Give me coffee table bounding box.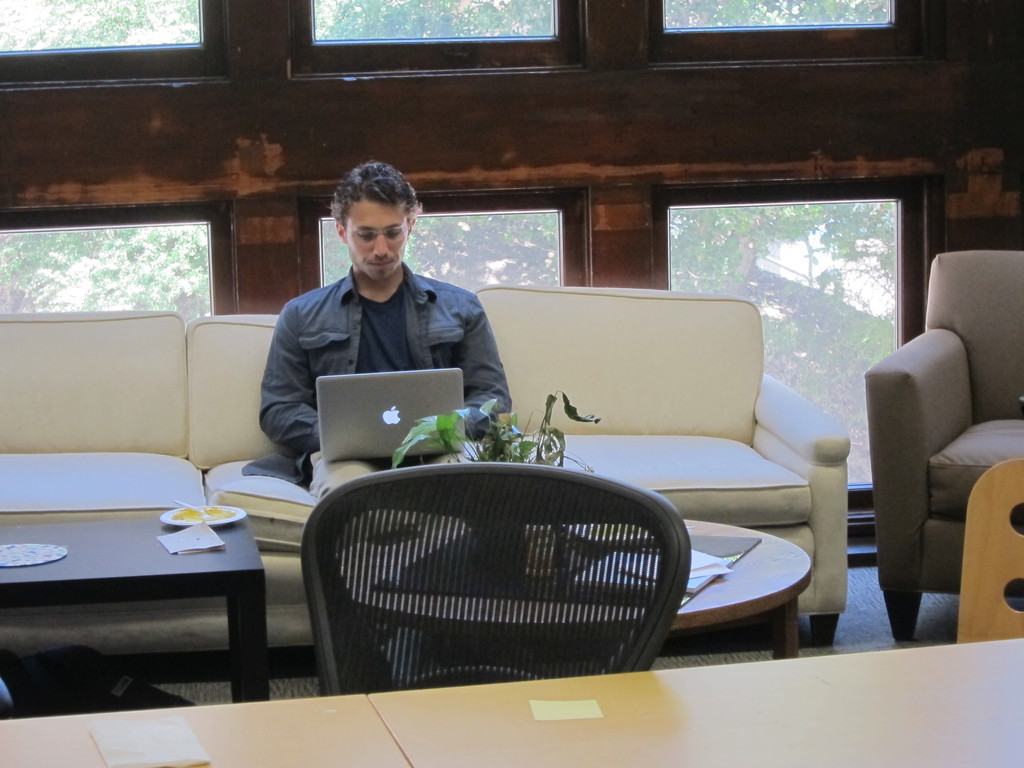
bbox(289, 442, 785, 707).
